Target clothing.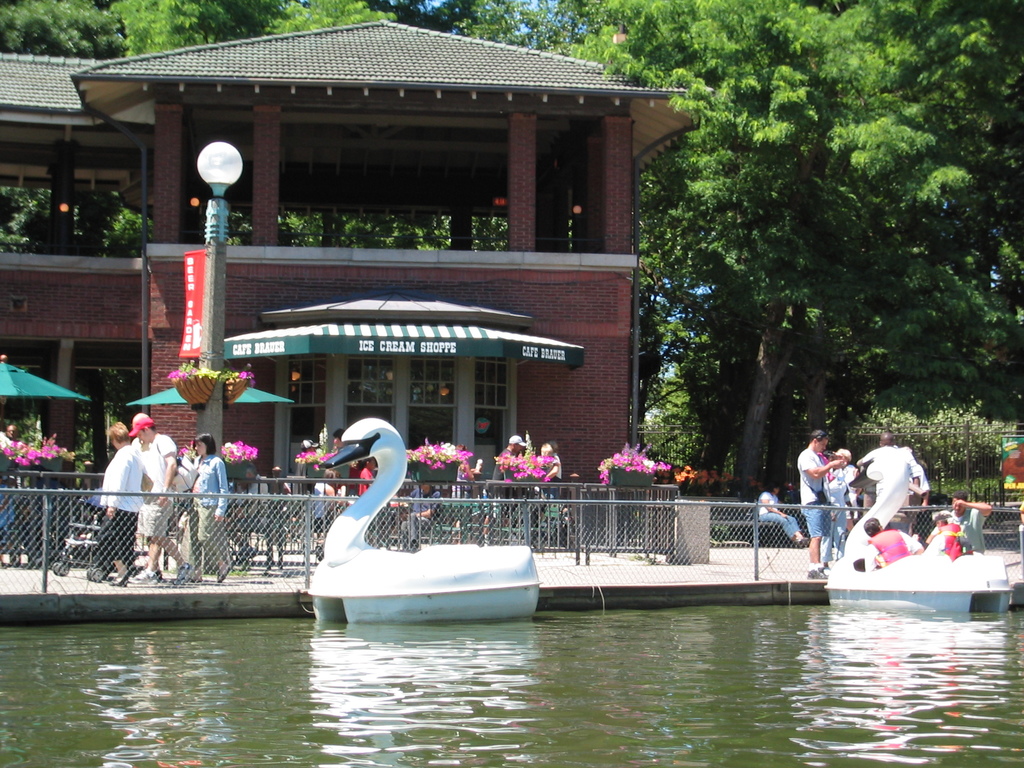
Target region: (490,445,522,507).
